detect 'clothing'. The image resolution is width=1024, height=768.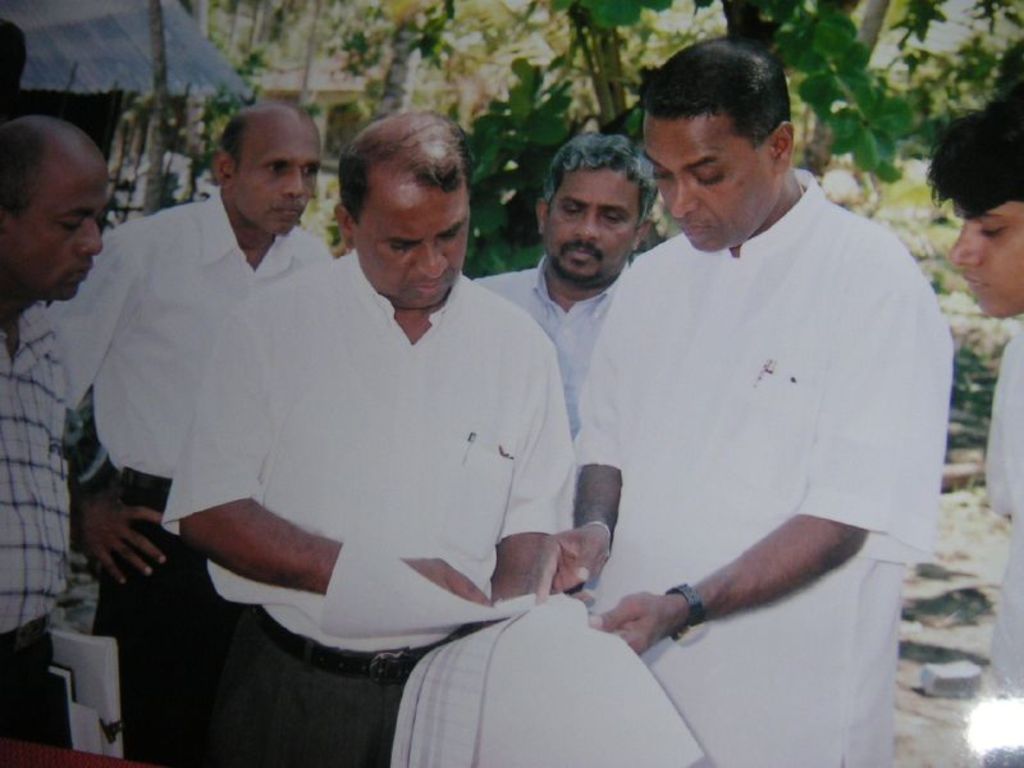
box(35, 179, 334, 767).
